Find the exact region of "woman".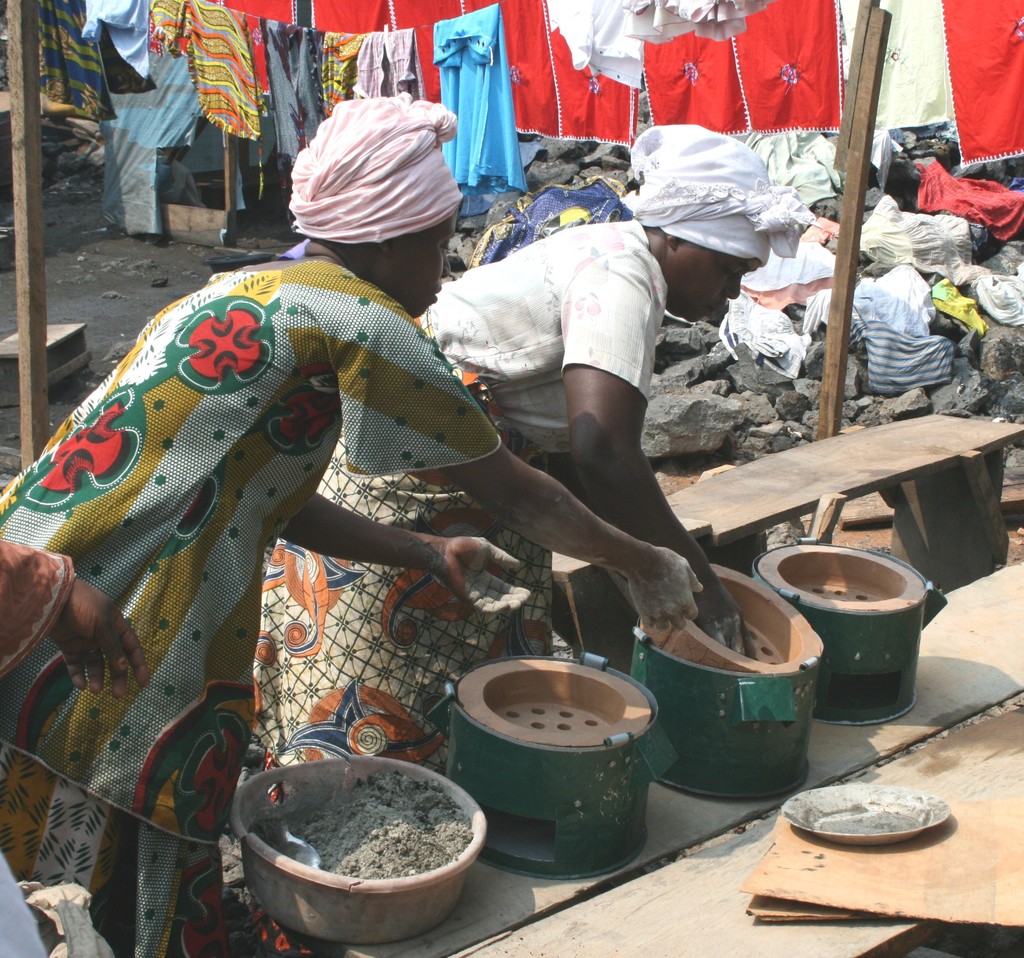
Exact region: 252:124:815:778.
